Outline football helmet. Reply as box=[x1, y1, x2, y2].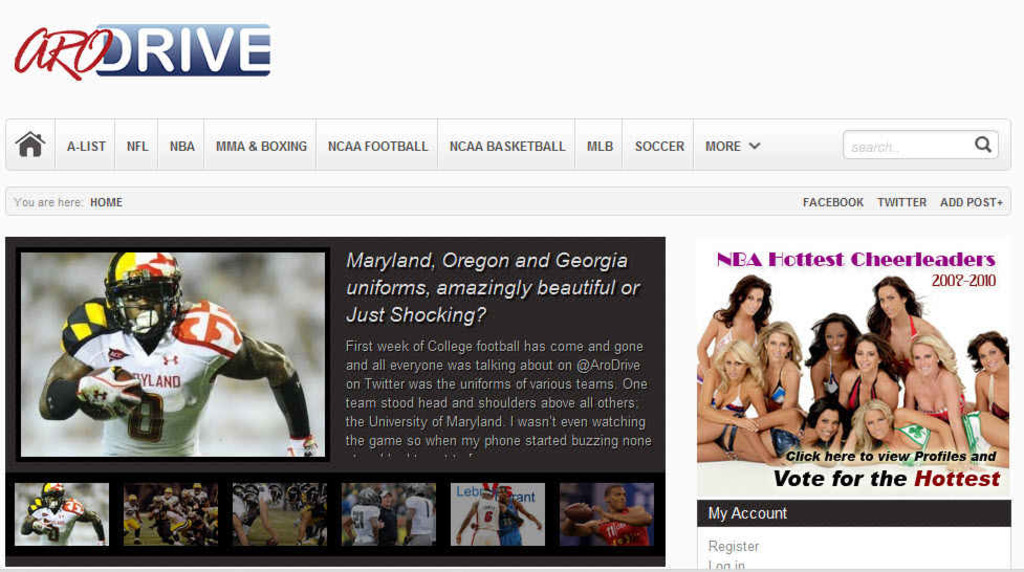
box=[160, 490, 171, 502].
